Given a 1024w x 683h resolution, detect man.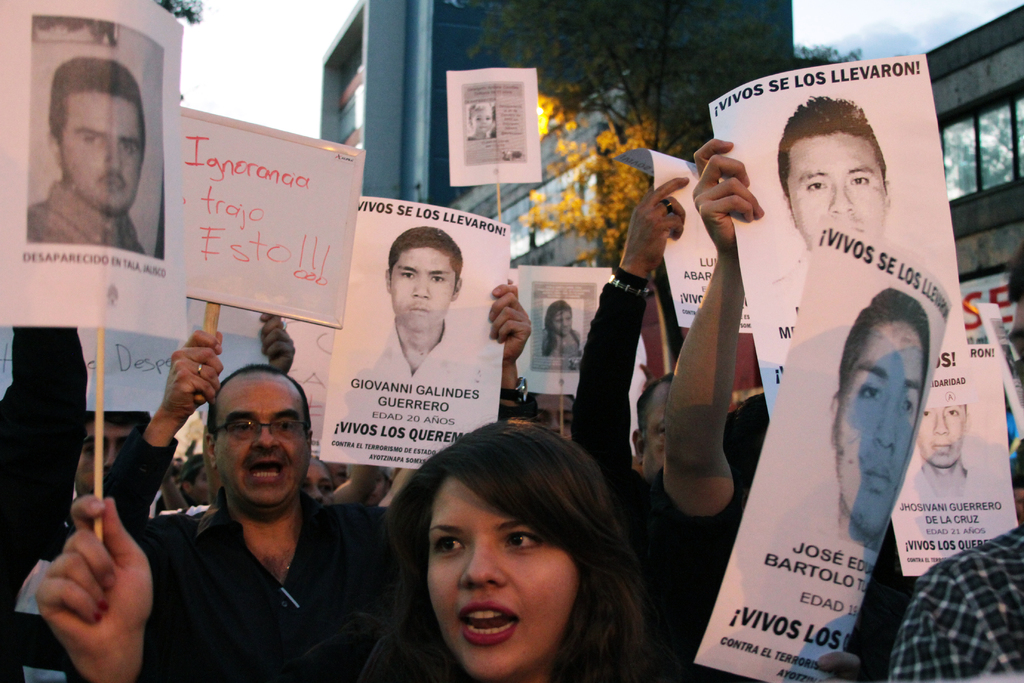
<box>771,88,885,247</box>.
